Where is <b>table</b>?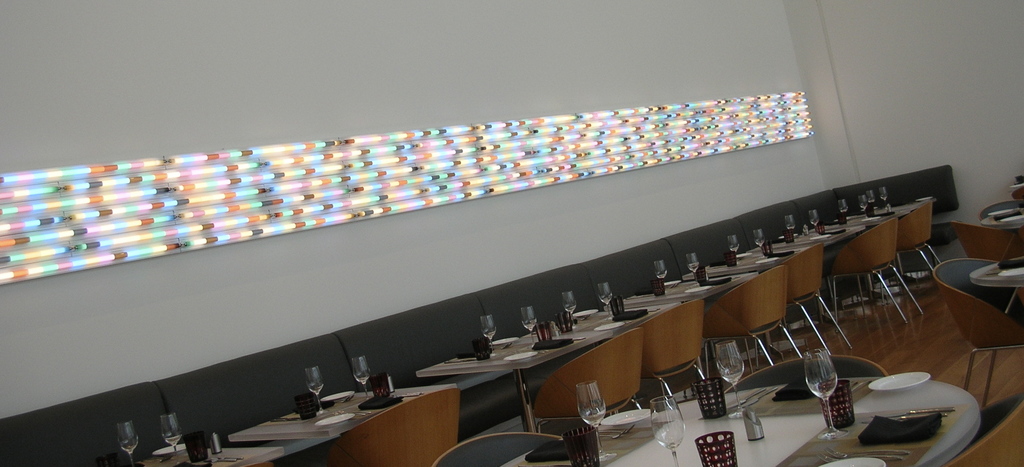
bbox(131, 448, 287, 466).
